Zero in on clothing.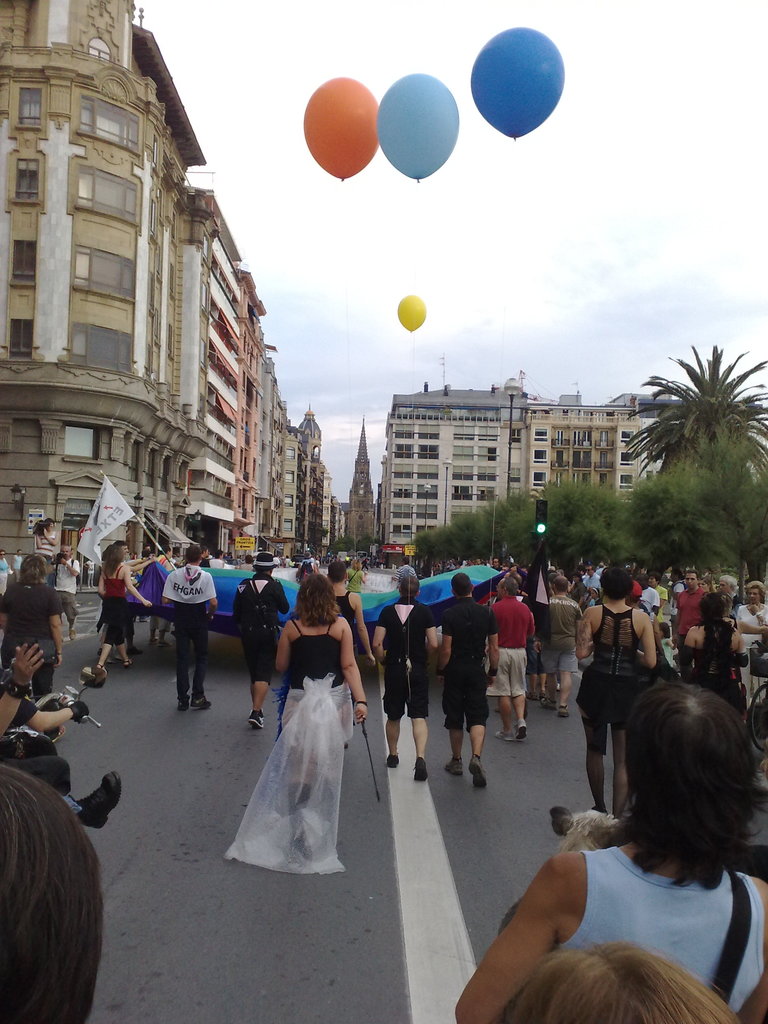
Zeroed in: rect(231, 572, 287, 689).
